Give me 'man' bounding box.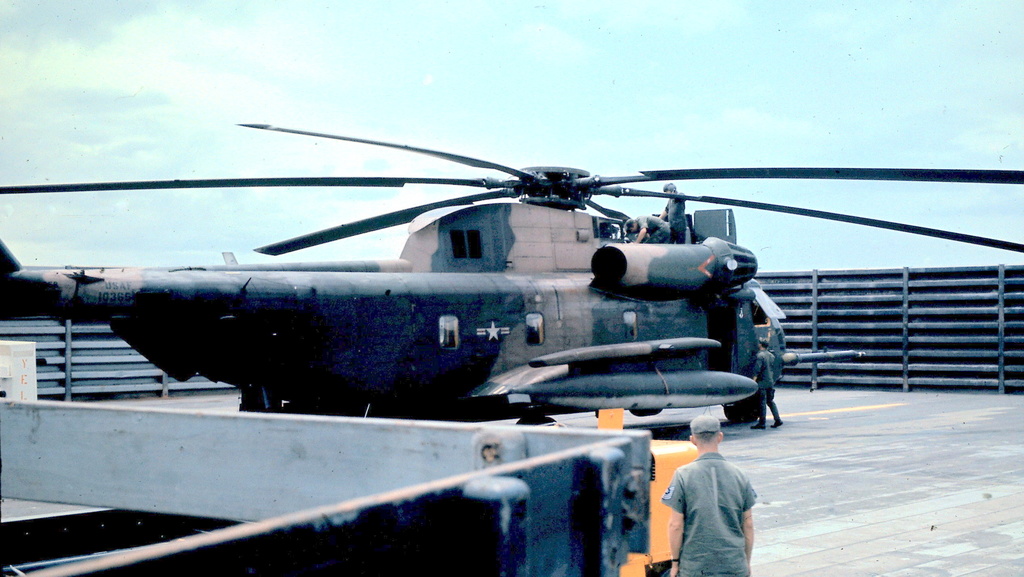
box=[744, 346, 778, 435].
